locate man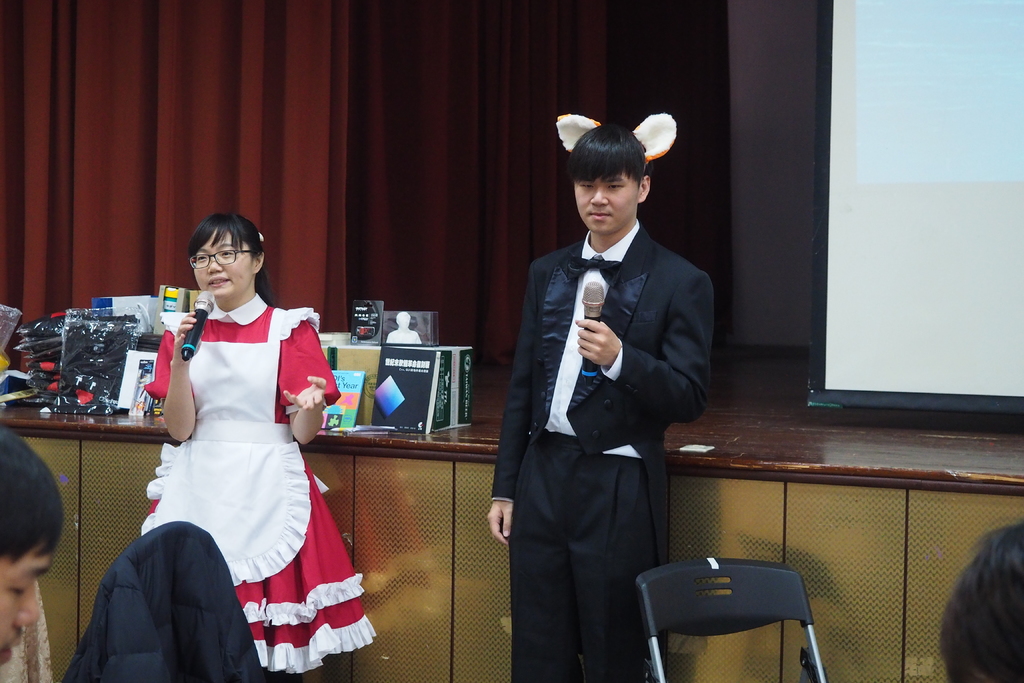
{"x1": 0, "y1": 425, "x2": 65, "y2": 668}
